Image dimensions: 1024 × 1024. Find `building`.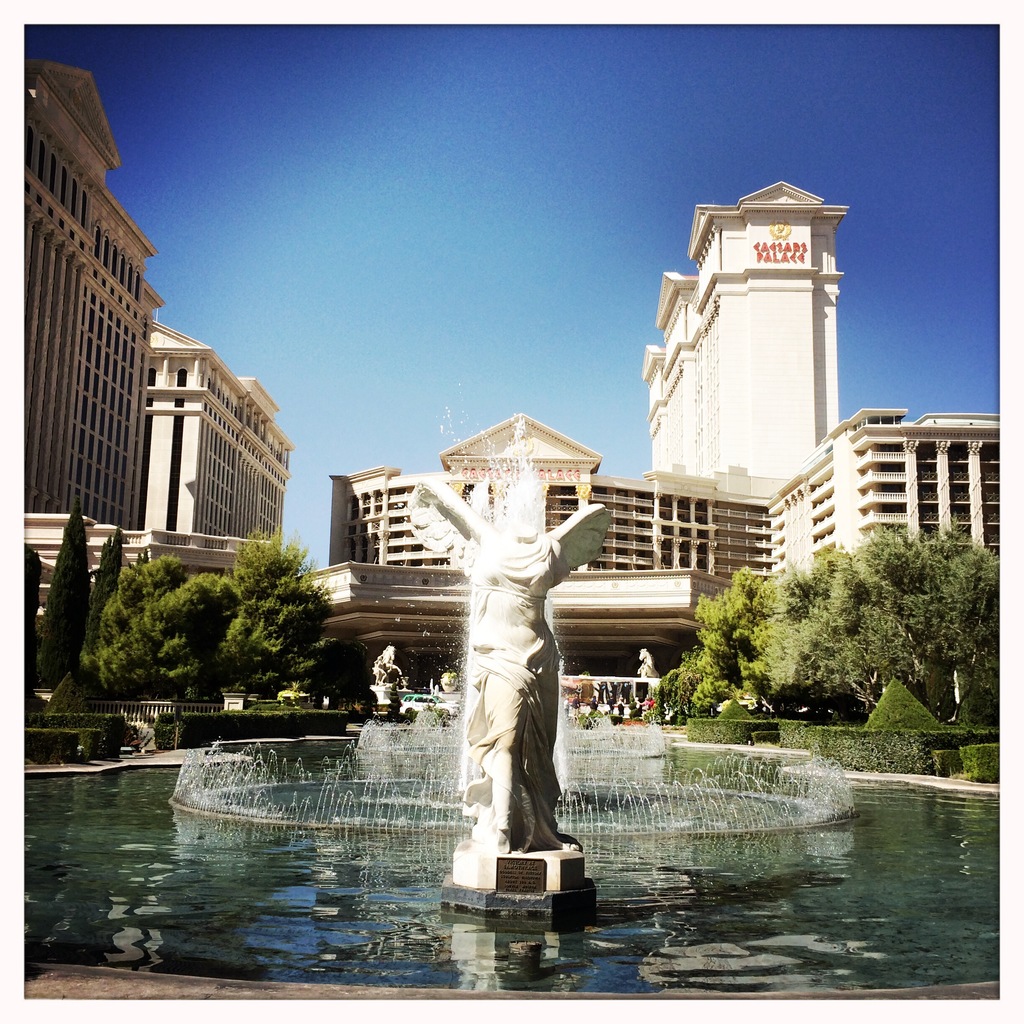
(0, 56, 167, 535).
